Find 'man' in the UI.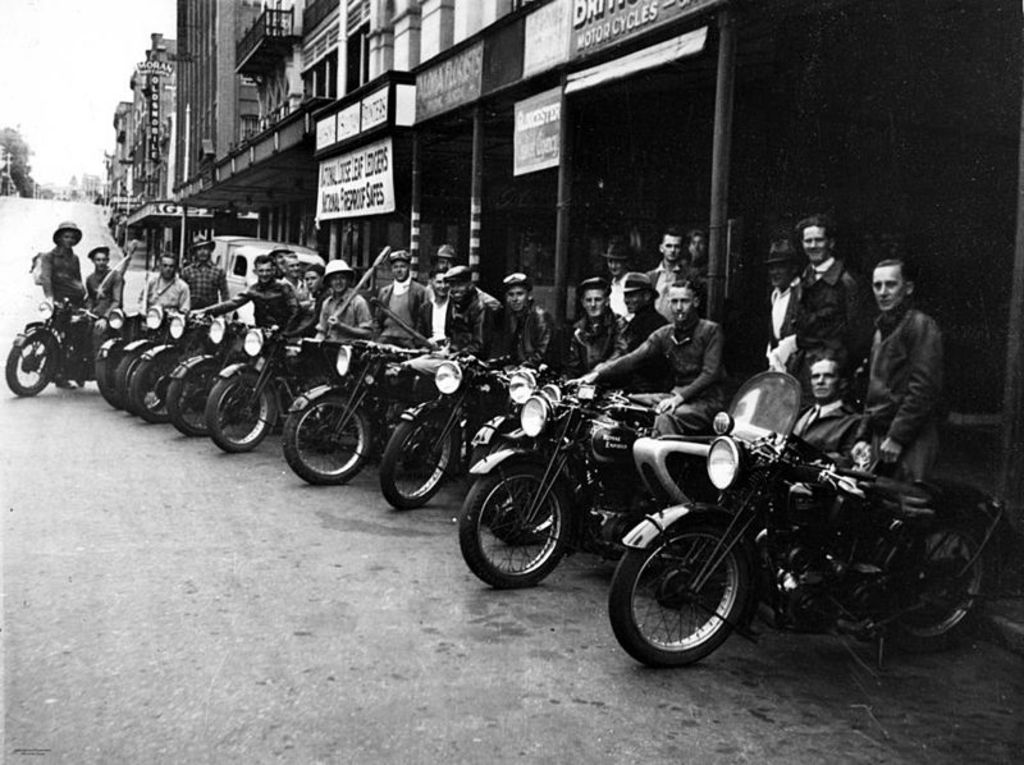
UI element at x1=576 y1=278 x2=733 y2=443.
